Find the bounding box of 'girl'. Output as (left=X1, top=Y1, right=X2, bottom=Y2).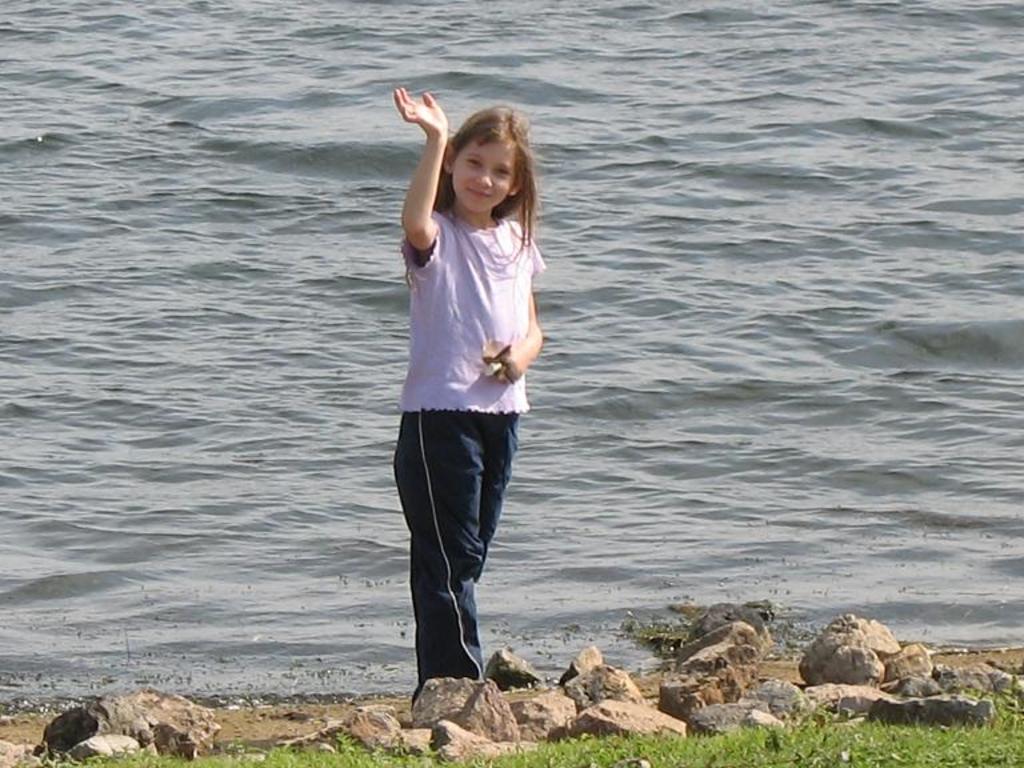
(left=395, top=84, right=544, bottom=695).
